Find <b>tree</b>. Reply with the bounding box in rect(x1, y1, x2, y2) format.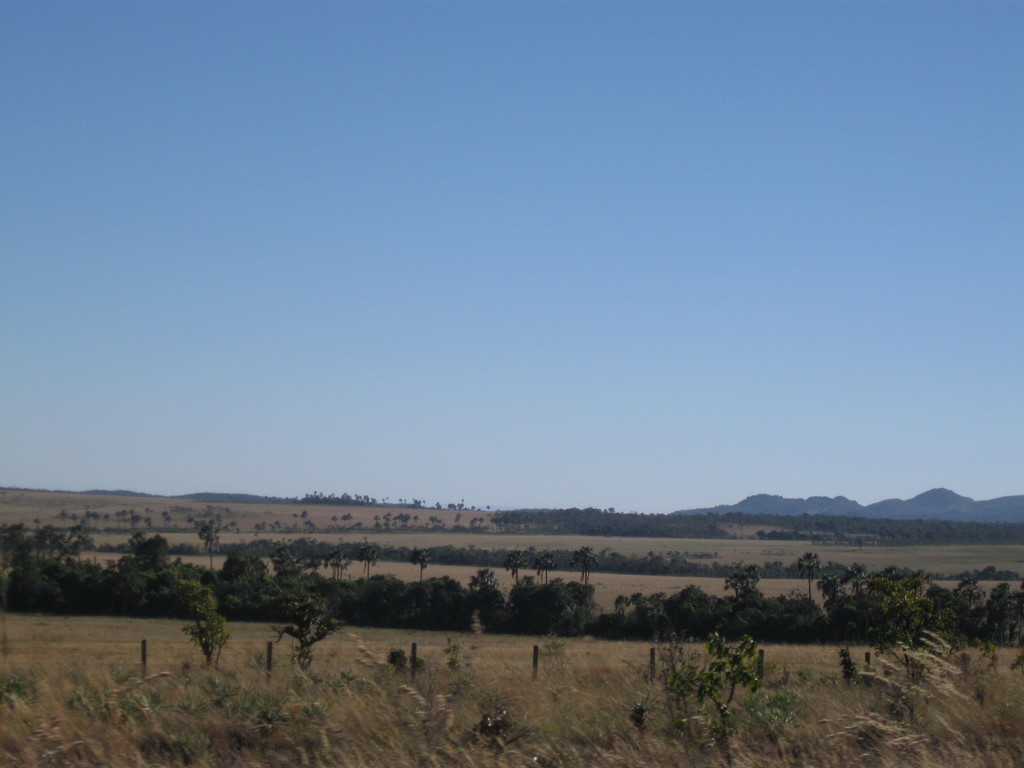
rect(863, 585, 950, 724).
